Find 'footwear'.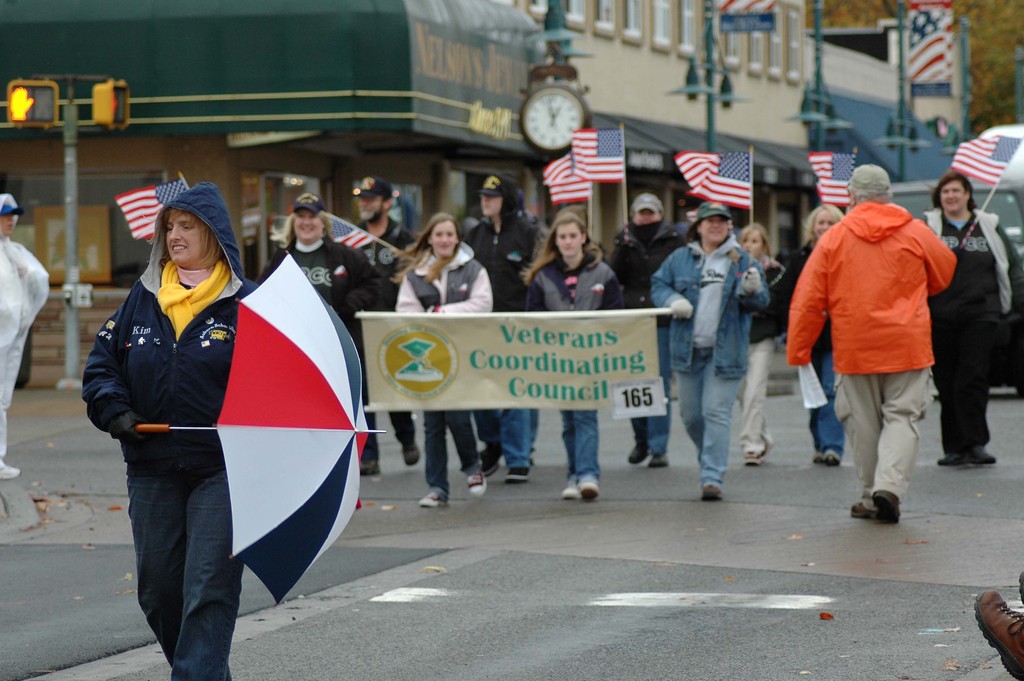
(x1=474, y1=450, x2=496, y2=475).
